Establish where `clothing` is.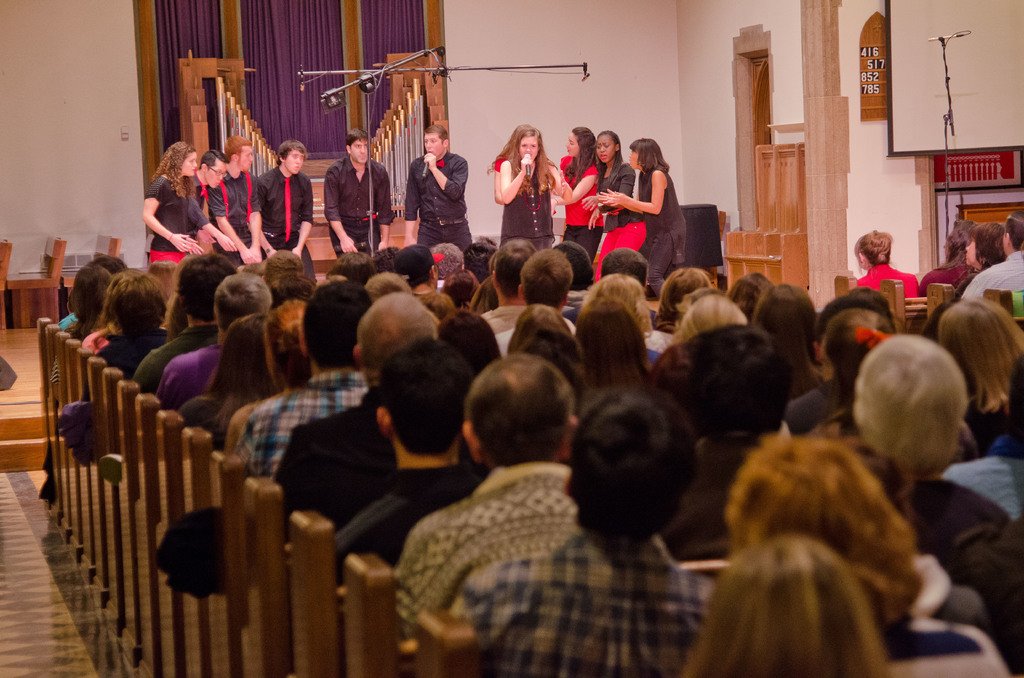
Established at bbox(256, 159, 308, 296).
